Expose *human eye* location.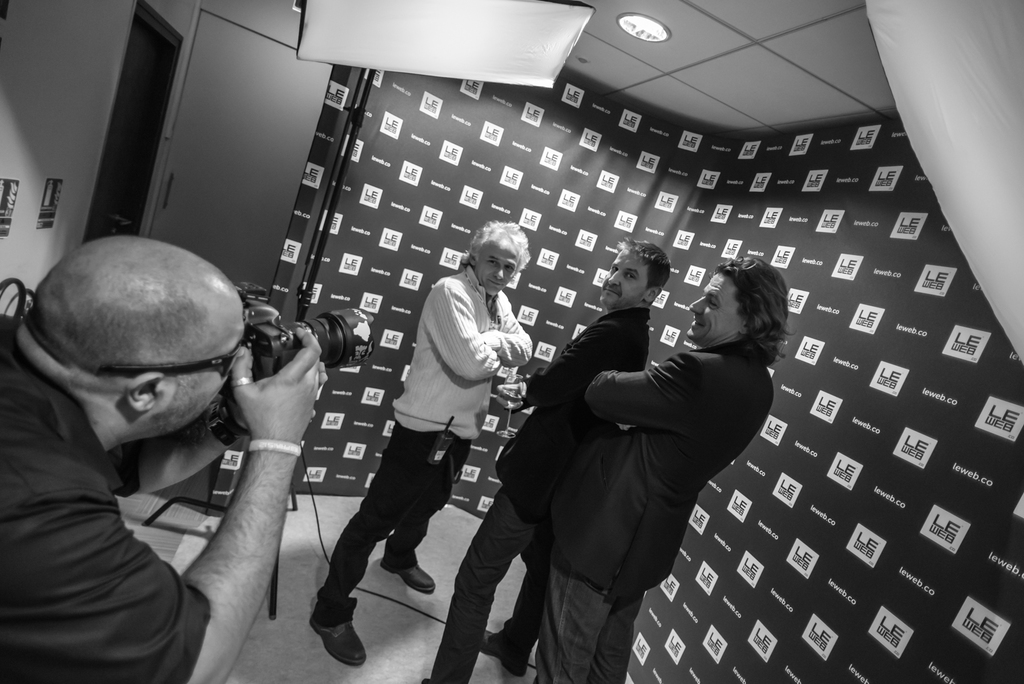
Exposed at <box>482,250,503,266</box>.
